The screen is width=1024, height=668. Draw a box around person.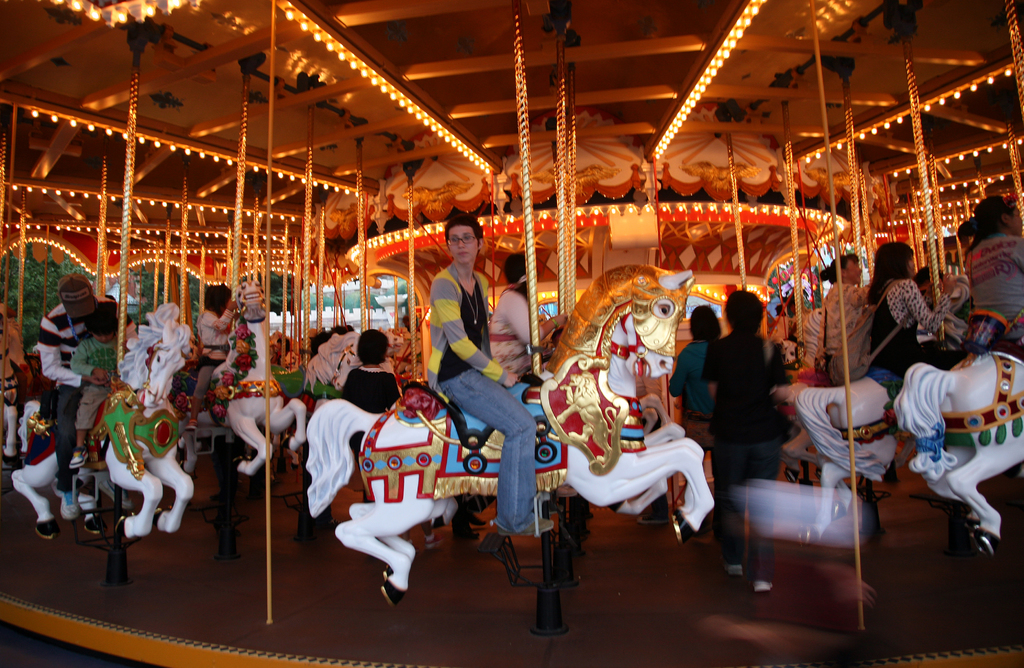
crop(487, 247, 567, 377).
